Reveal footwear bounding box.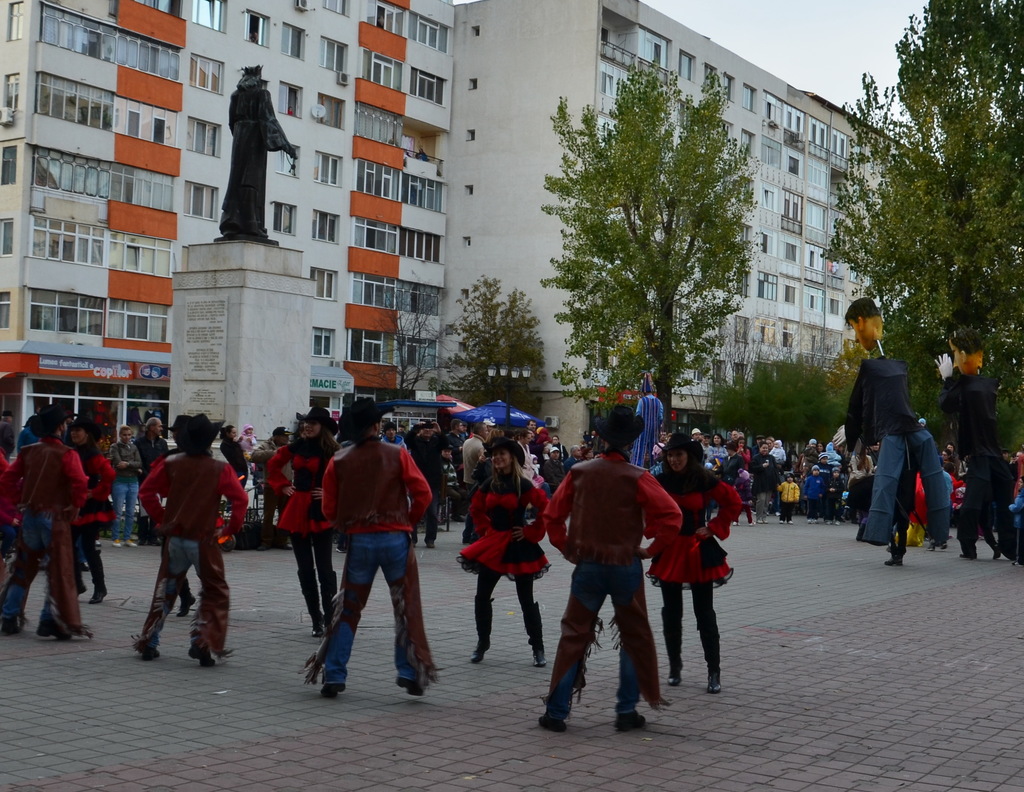
Revealed: 778,520,781,523.
